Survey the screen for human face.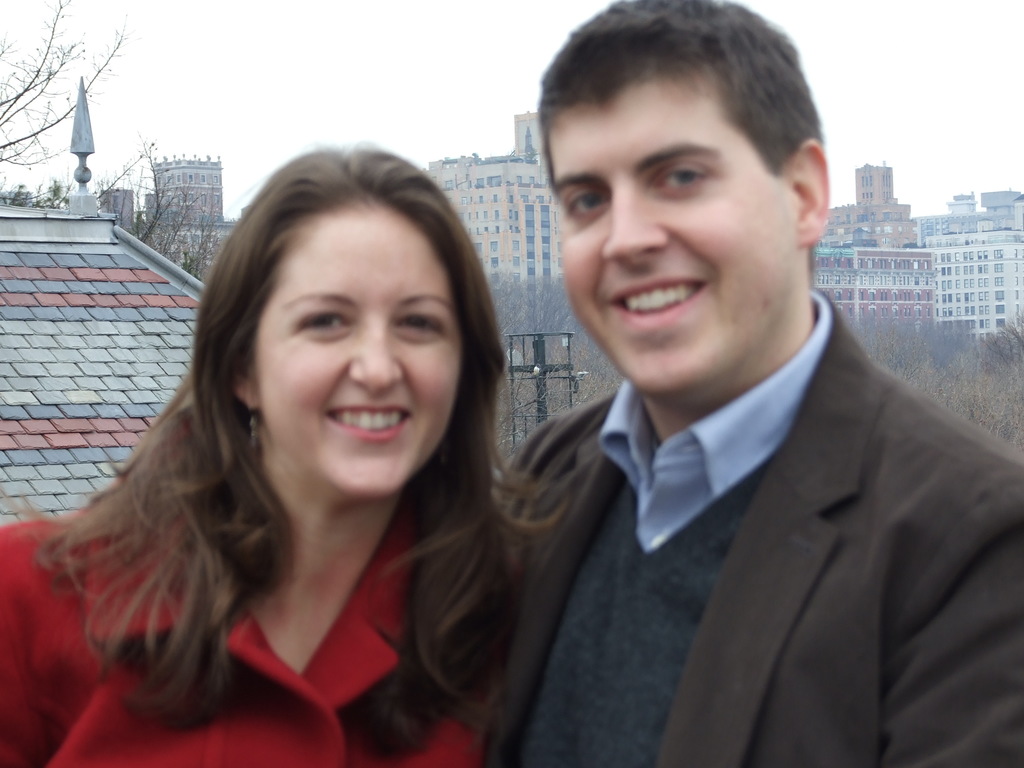
Survey found: bbox=(257, 205, 461, 491).
